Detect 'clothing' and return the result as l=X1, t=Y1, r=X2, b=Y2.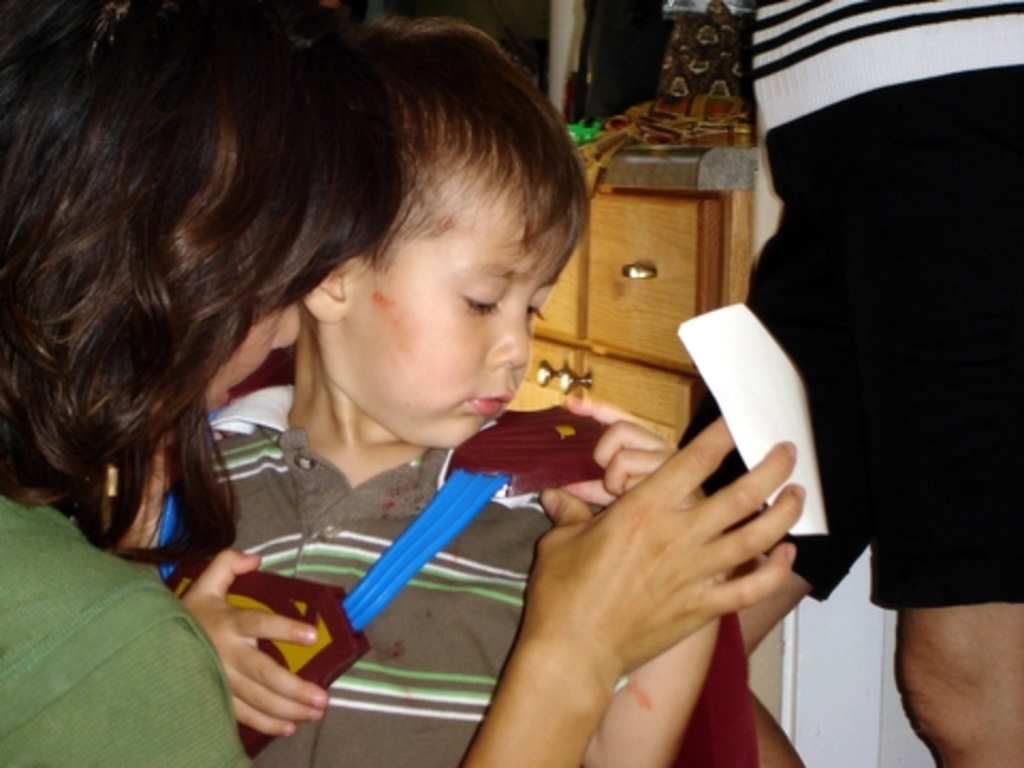
l=0, t=506, r=243, b=766.
